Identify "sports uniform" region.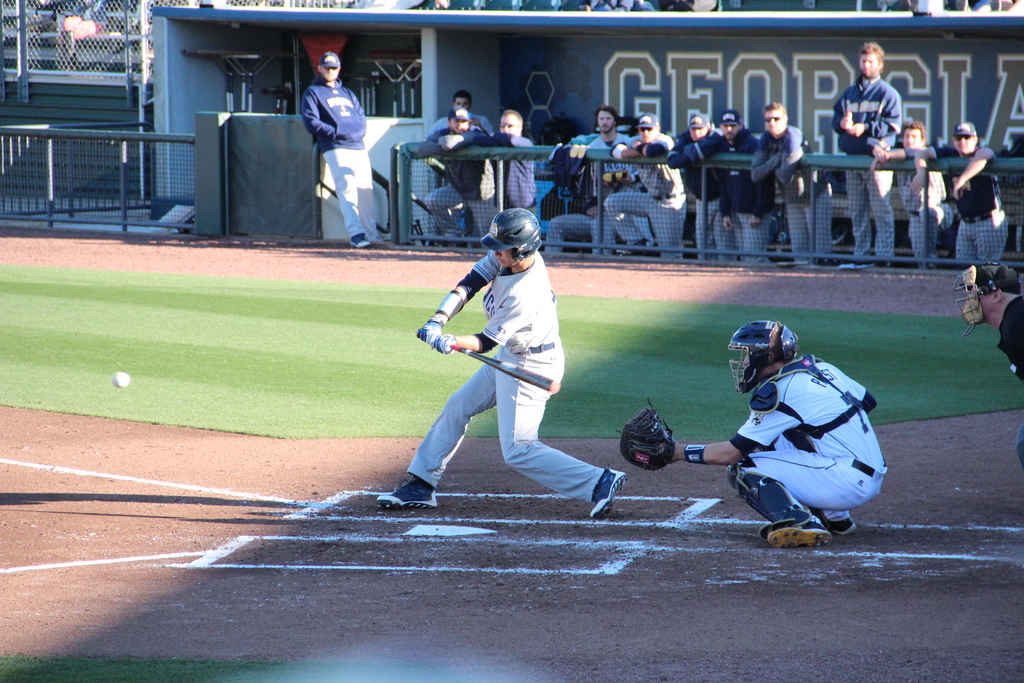
Region: (465,110,538,238).
